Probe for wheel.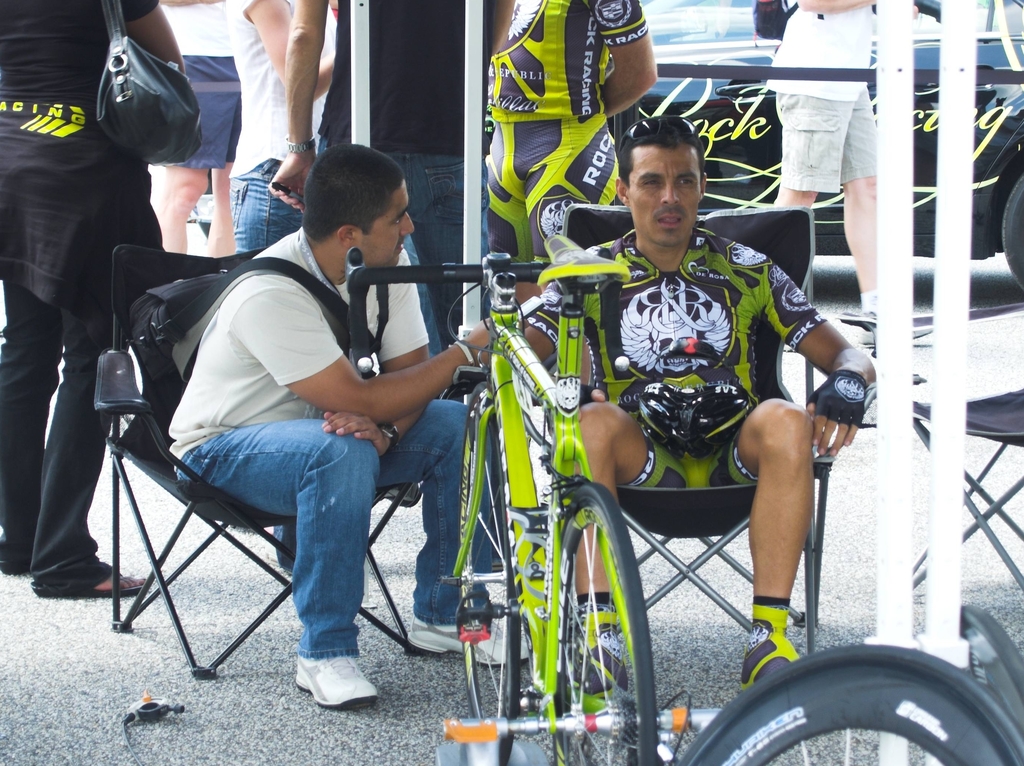
Probe result: [513, 482, 646, 745].
